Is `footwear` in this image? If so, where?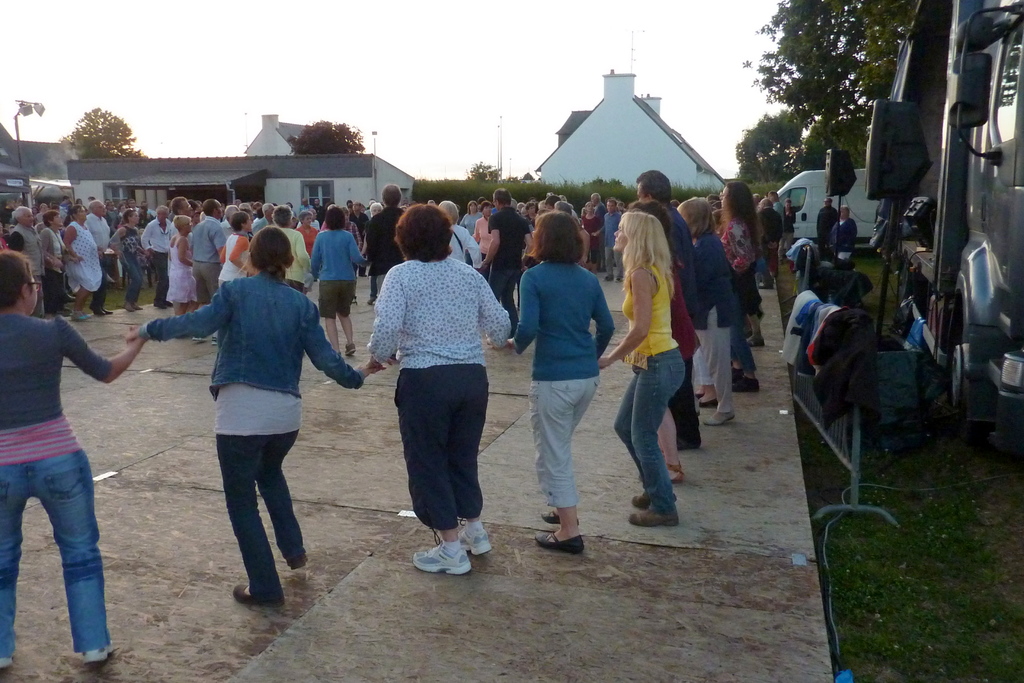
Yes, at region(157, 300, 173, 314).
